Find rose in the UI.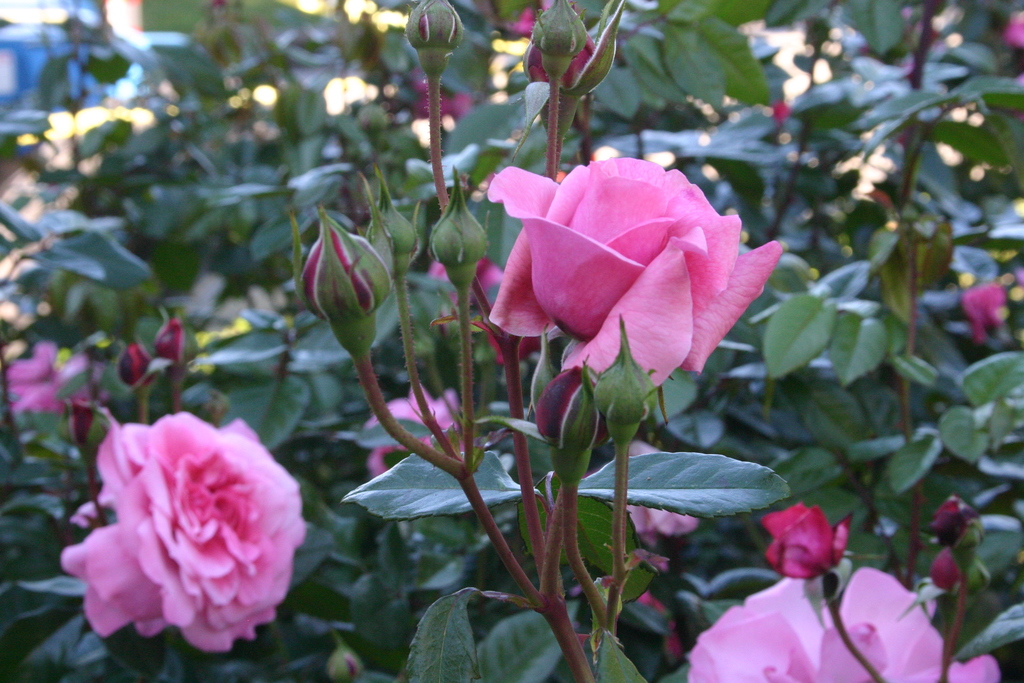
UI element at l=362, t=384, r=465, b=477.
